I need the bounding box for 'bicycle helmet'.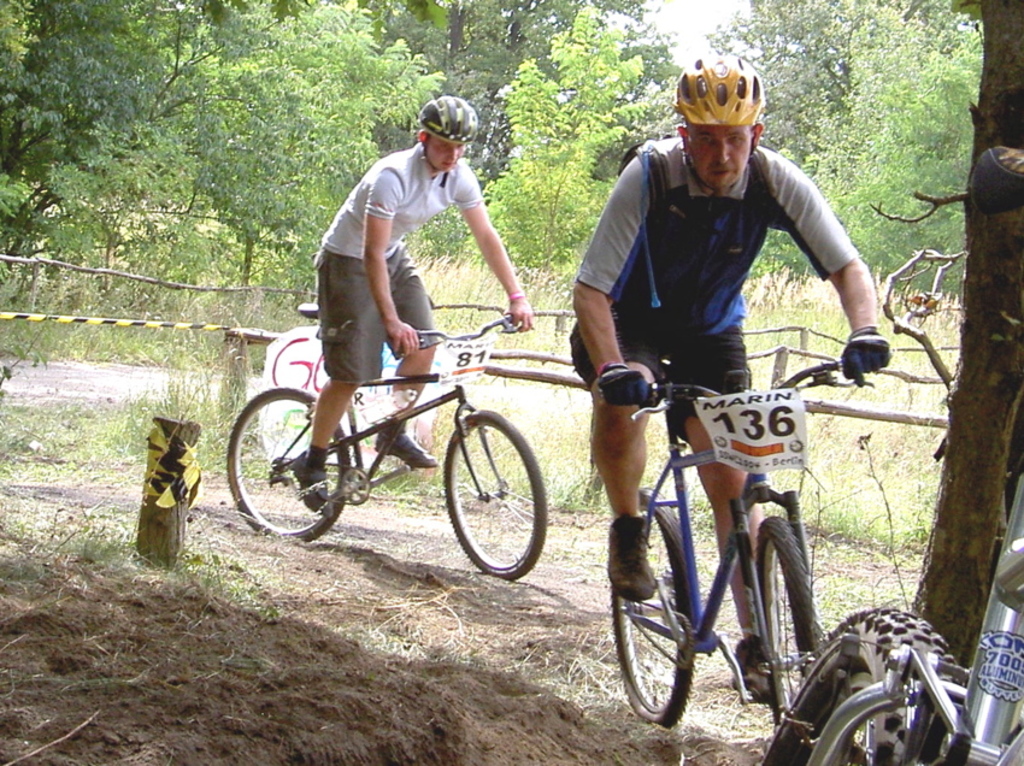
Here it is: {"x1": 419, "y1": 98, "x2": 481, "y2": 140}.
